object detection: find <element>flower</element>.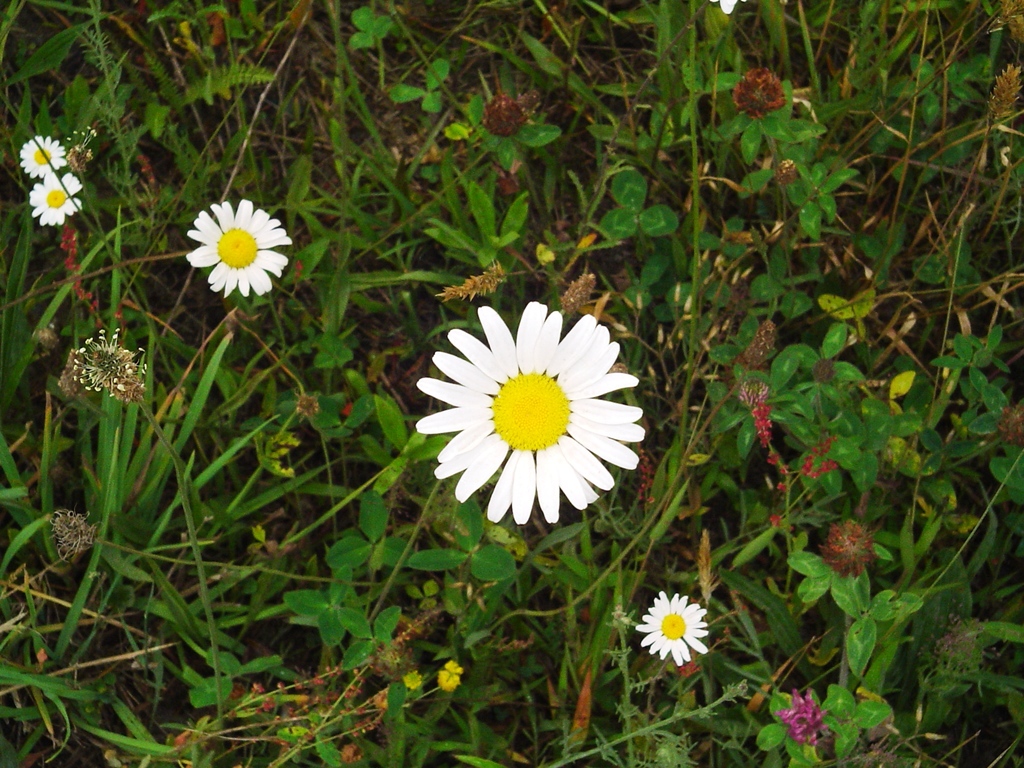
bbox(414, 295, 650, 527).
